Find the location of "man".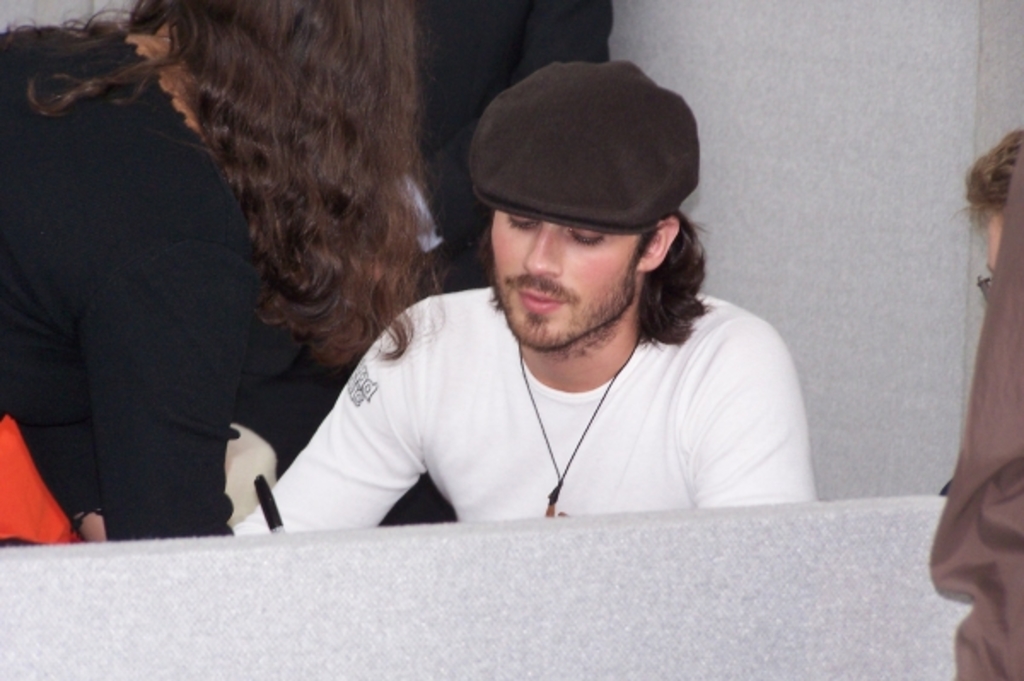
Location: <region>247, 79, 823, 534</region>.
